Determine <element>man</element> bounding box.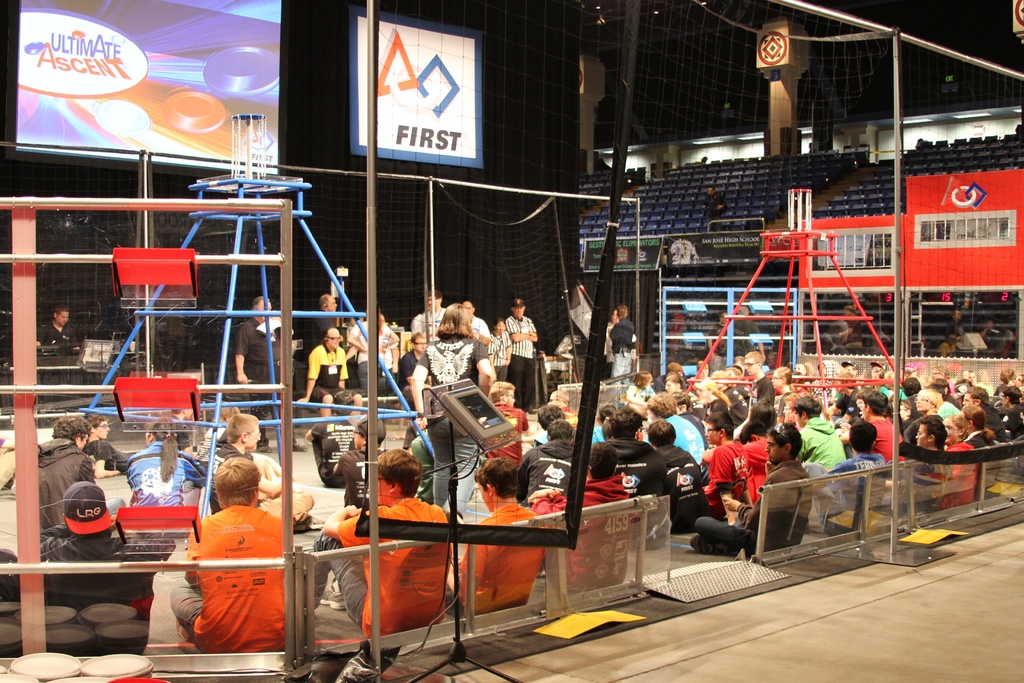
Determined: 300, 387, 364, 484.
